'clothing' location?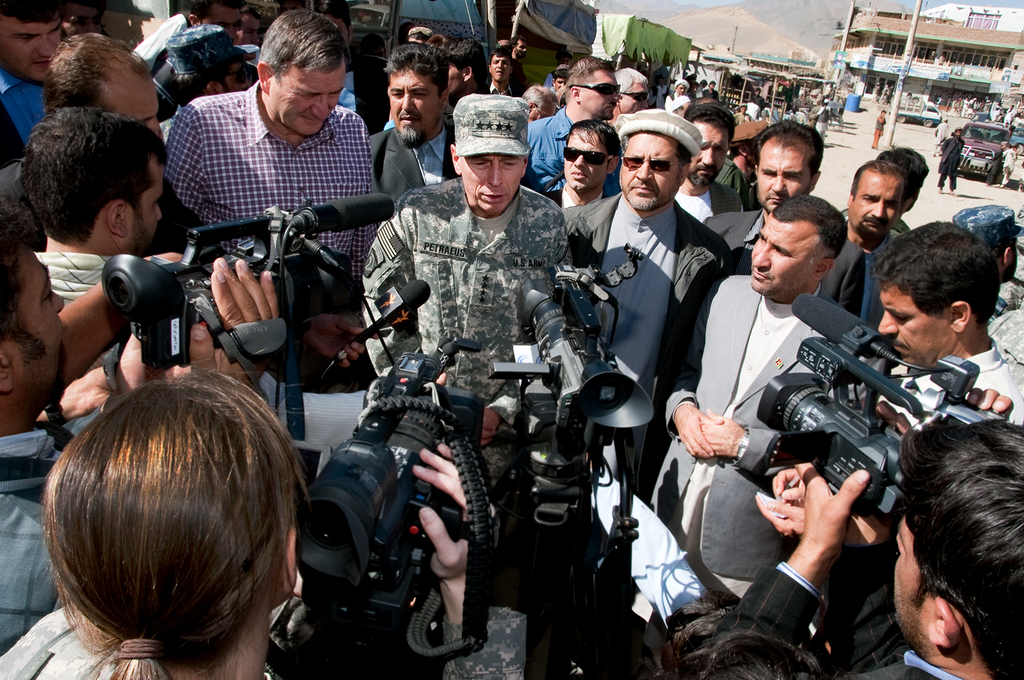
(x1=938, y1=130, x2=966, y2=185)
